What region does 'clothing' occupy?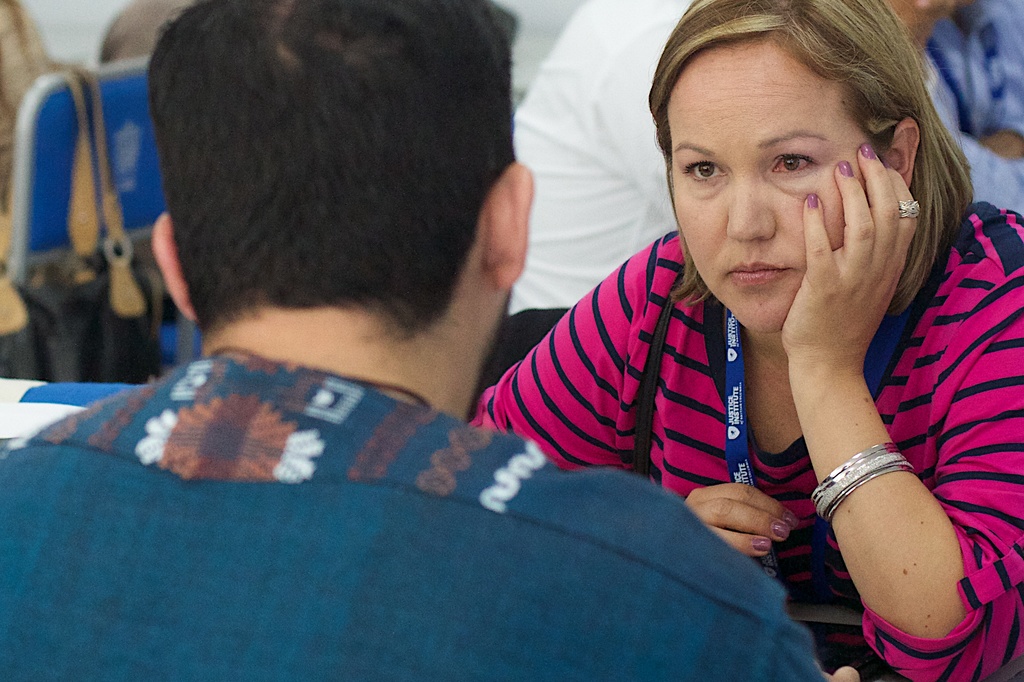
[left=473, top=198, right=1023, bottom=681].
